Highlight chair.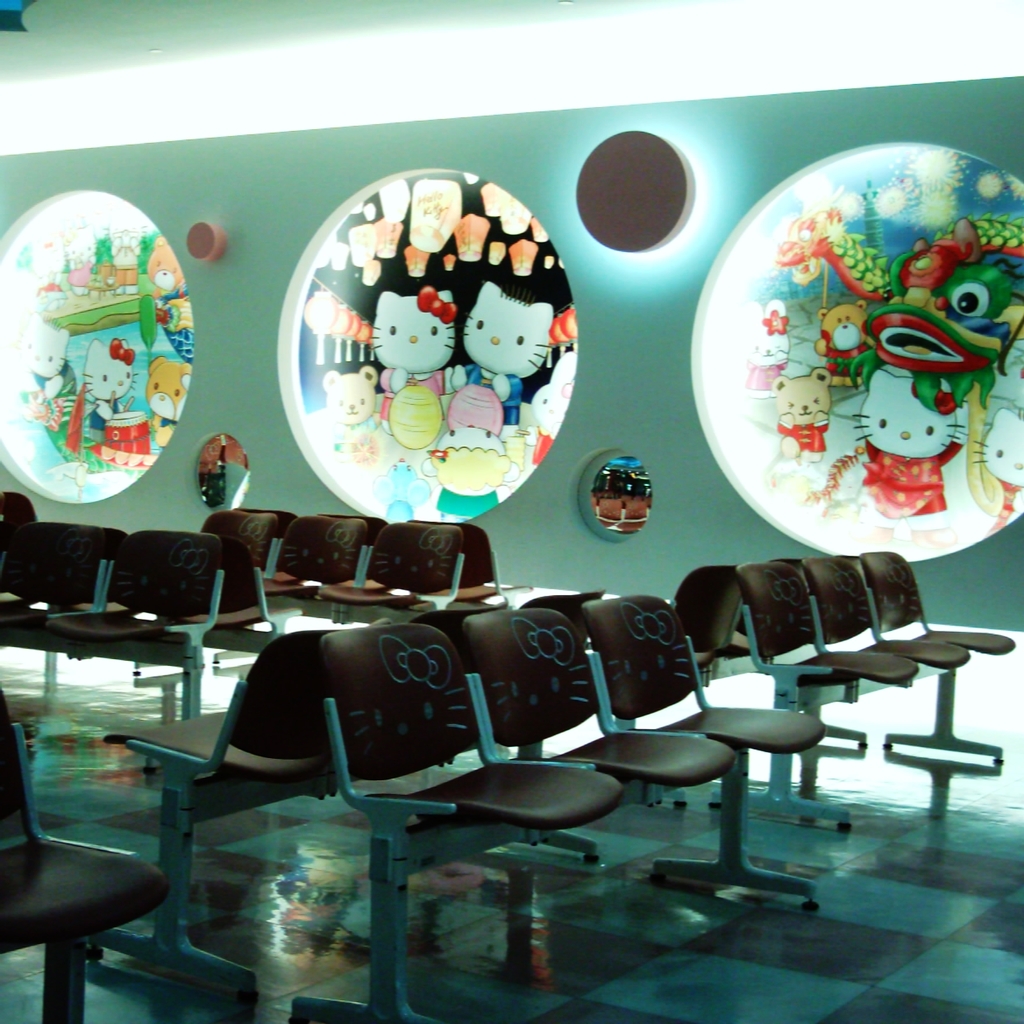
Highlighted region: (263,515,368,612).
